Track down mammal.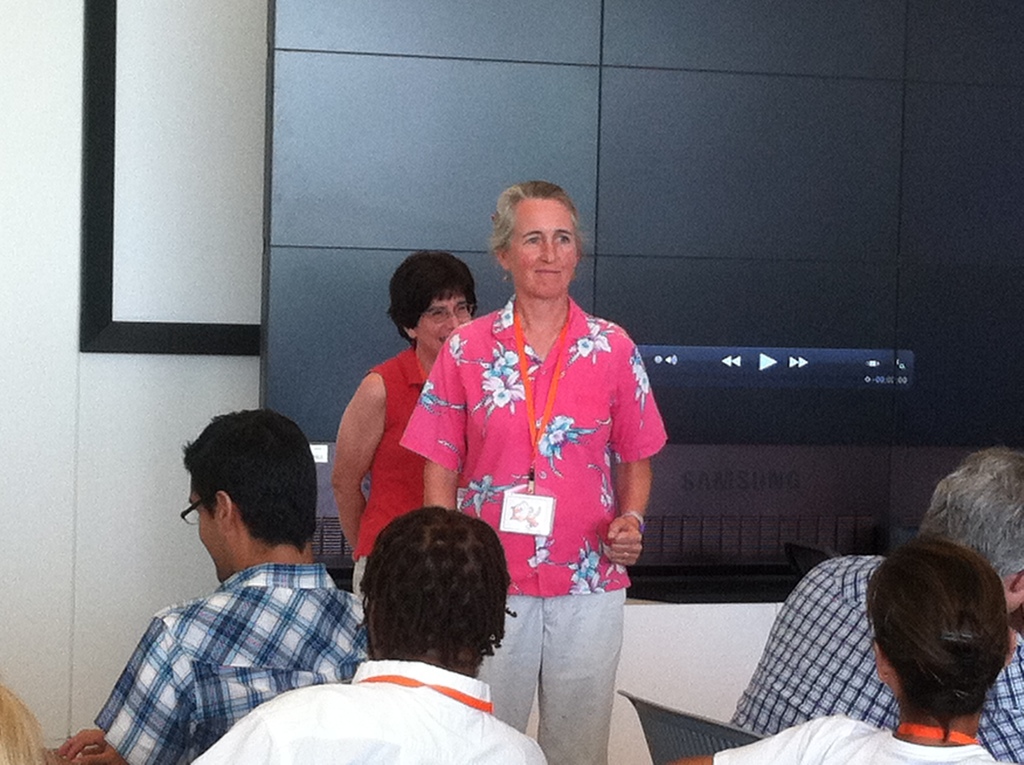
Tracked to rect(727, 441, 1023, 764).
